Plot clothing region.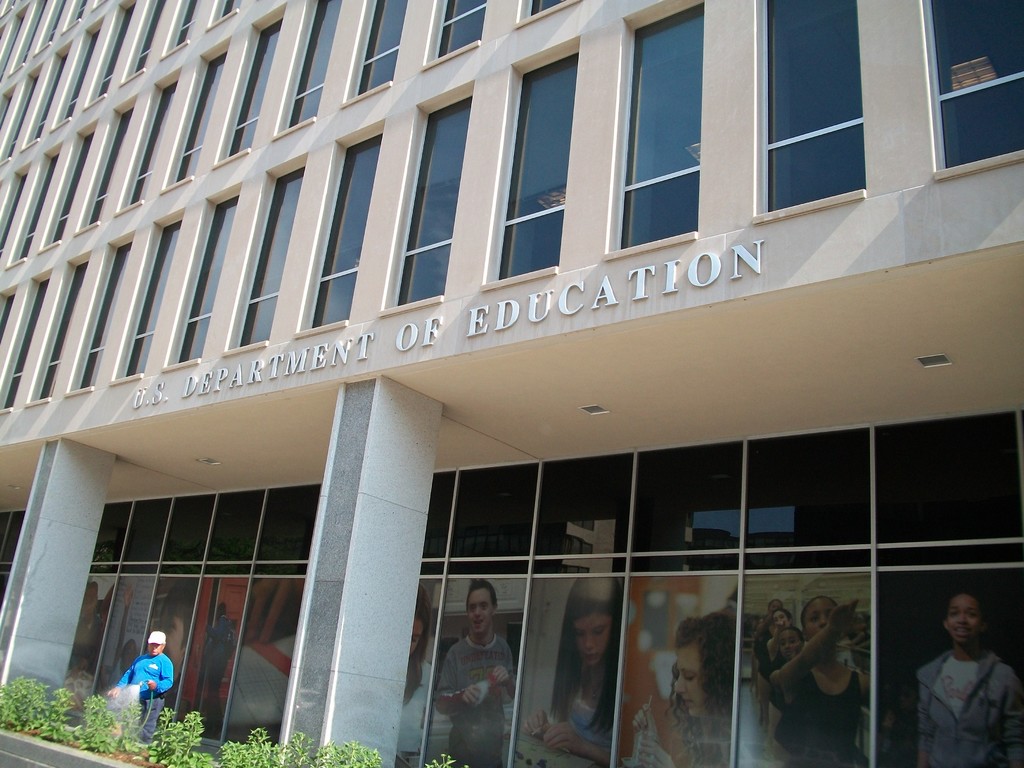
Plotted at region(570, 685, 634, 753).
